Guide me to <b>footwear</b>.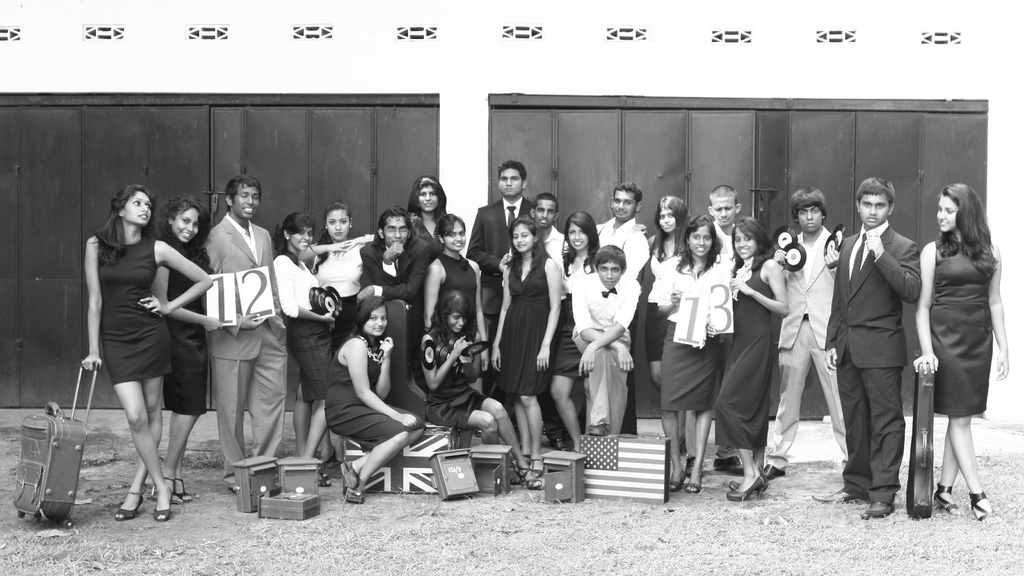
Guidance: 318, 463, 331, 483.
